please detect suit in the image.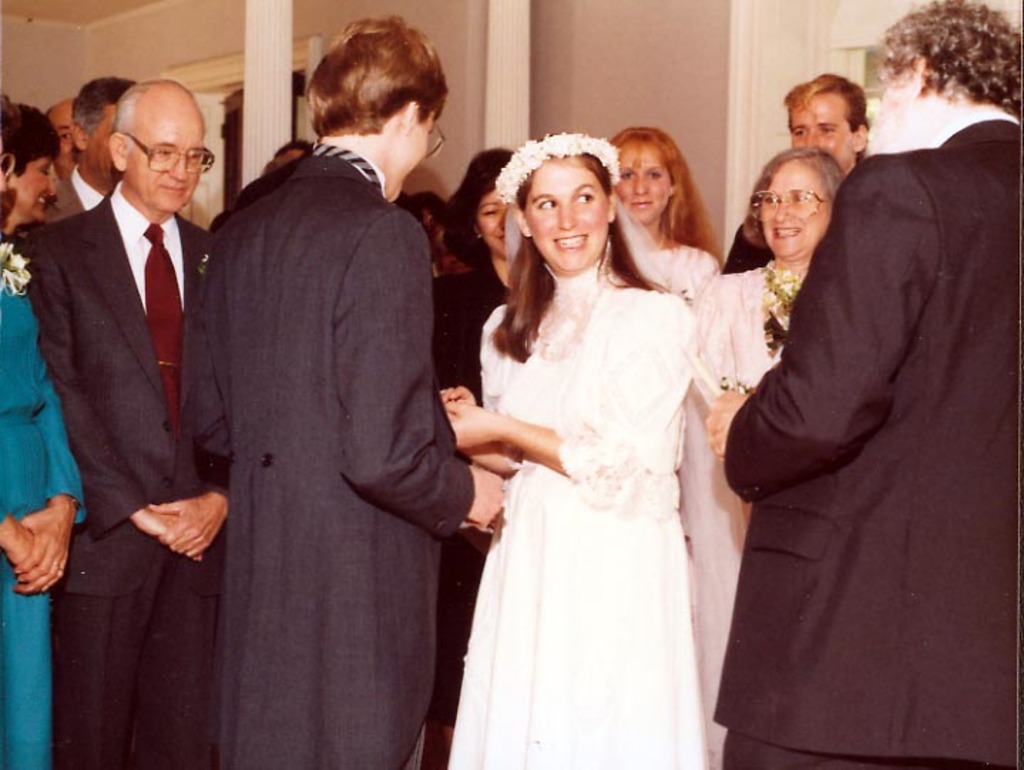
BBox(714, 27, 1004, 746).
